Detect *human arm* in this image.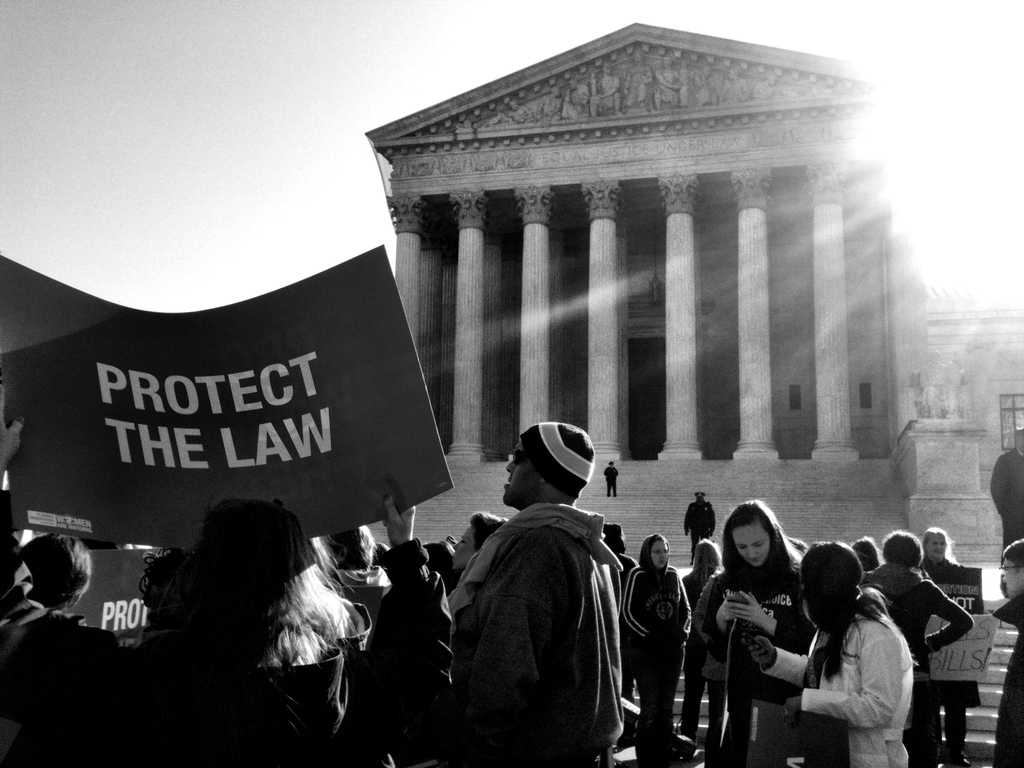
Detection: locate(992, 457, 1007, 514).
